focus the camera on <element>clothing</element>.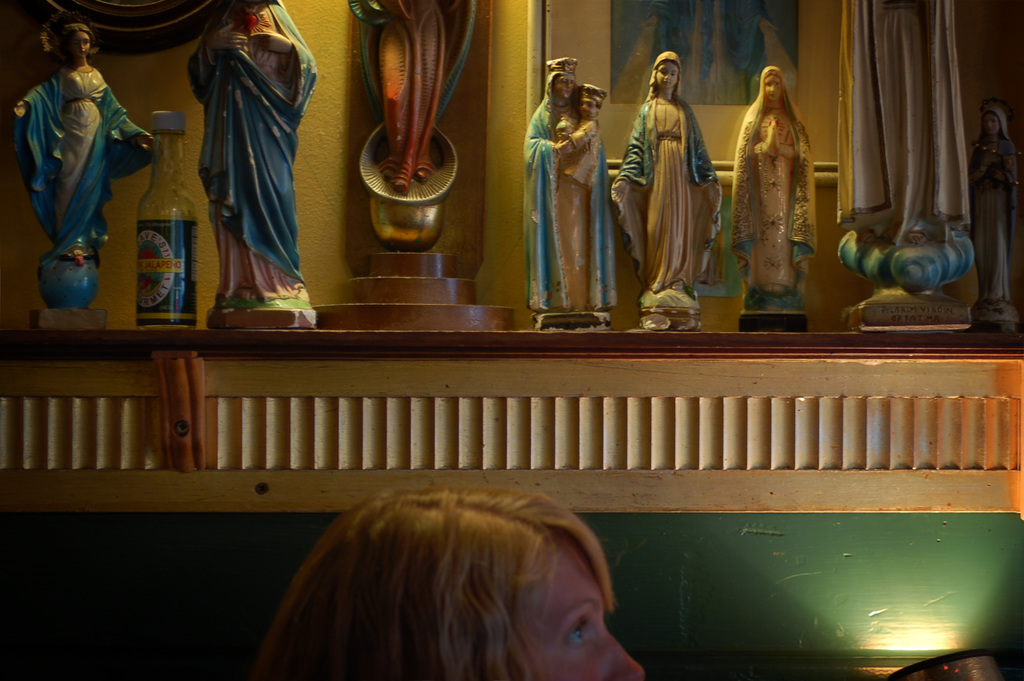
Focus region: [left=186, top=0, right=321, bottom=310].
